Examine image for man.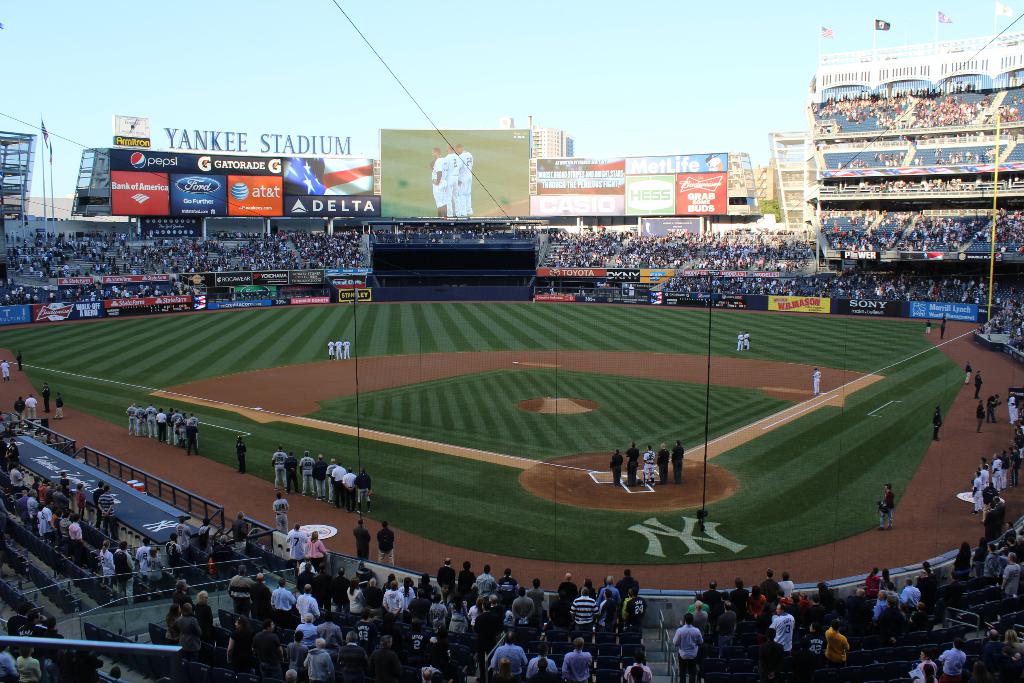
Examination result: BBox(613, 568, 640, 595).
